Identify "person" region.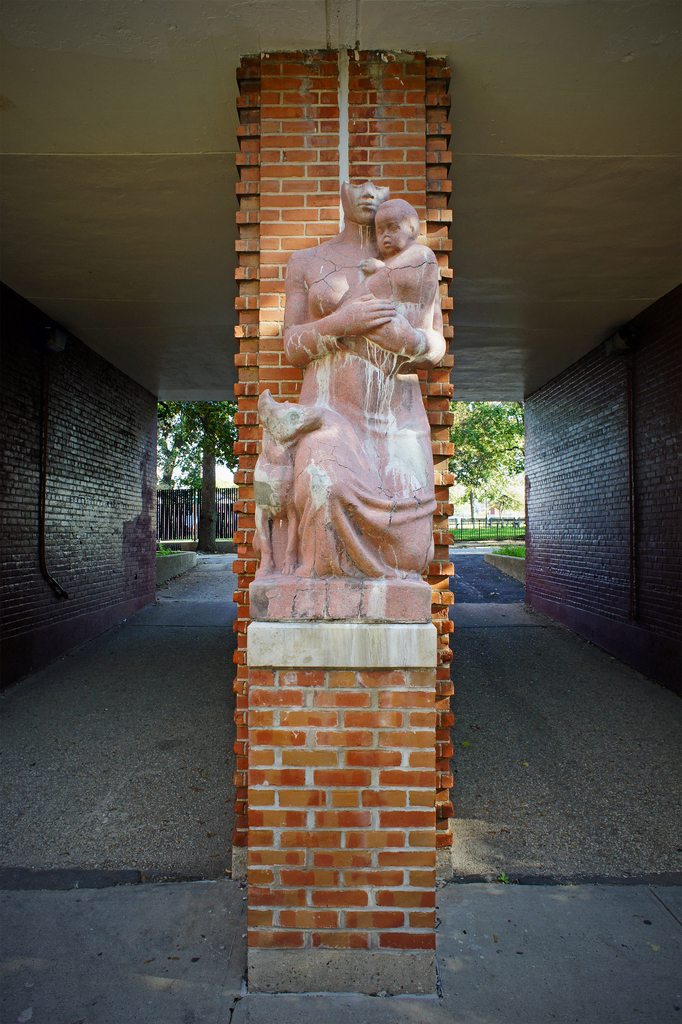
Region: (x1=364, y1=197, x2=439, y2=333).
